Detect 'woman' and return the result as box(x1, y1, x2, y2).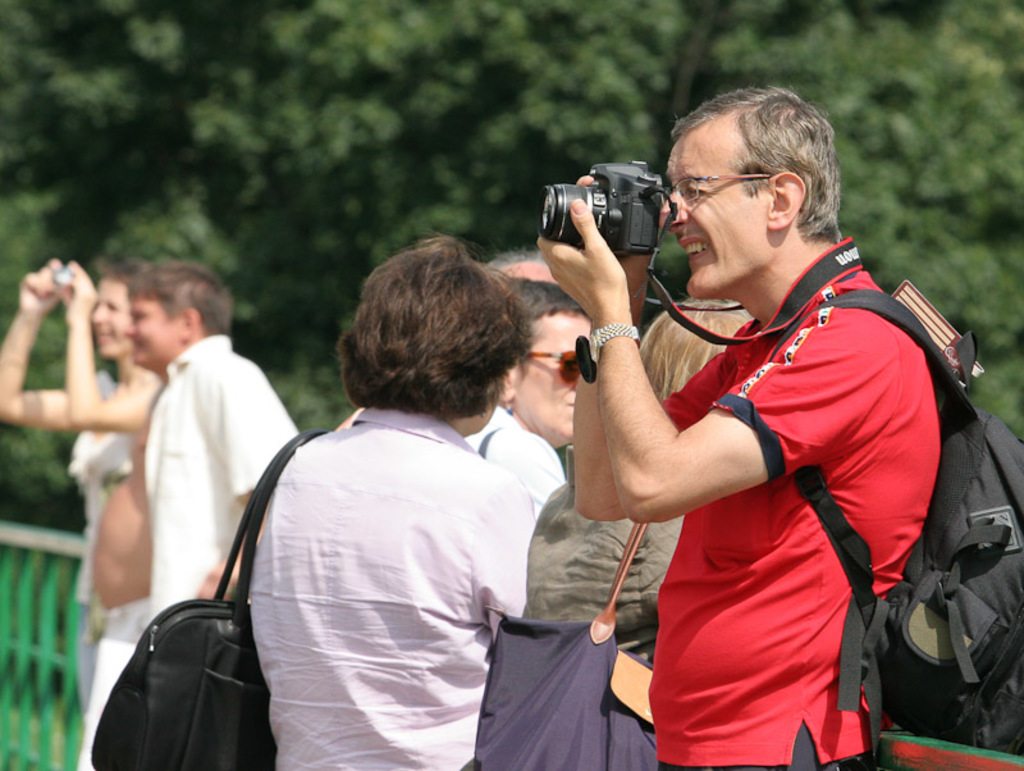
box(462, 274, 595, 521).
